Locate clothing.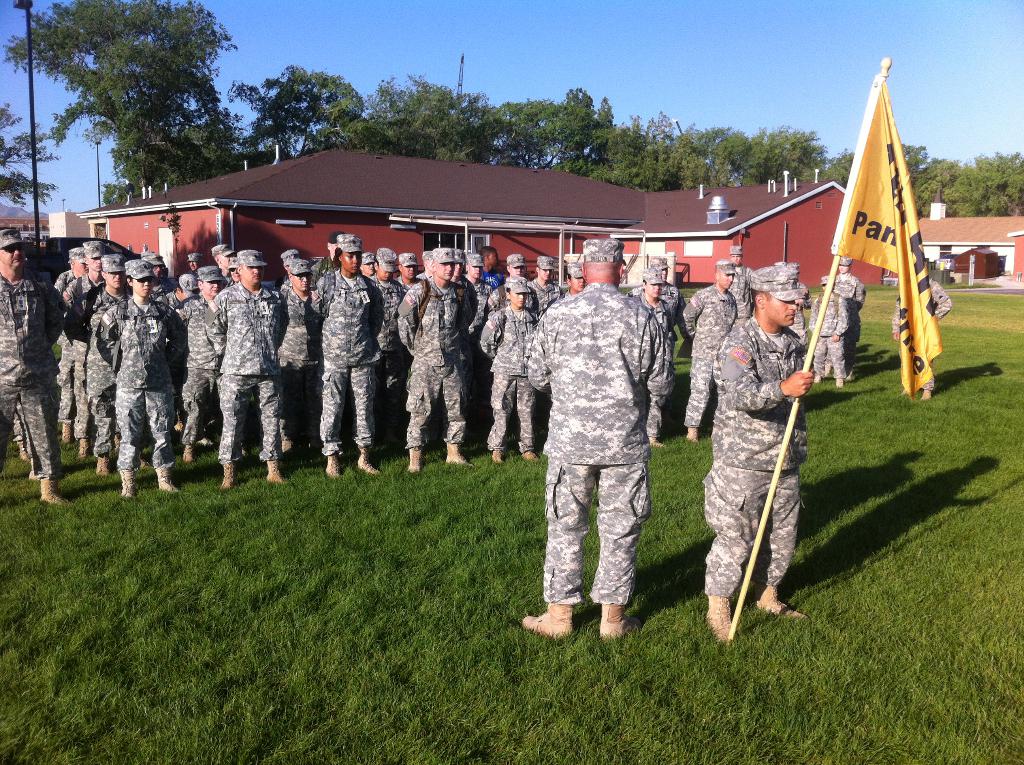
Bounding box: l=704, t=315, r=802, b=596.
